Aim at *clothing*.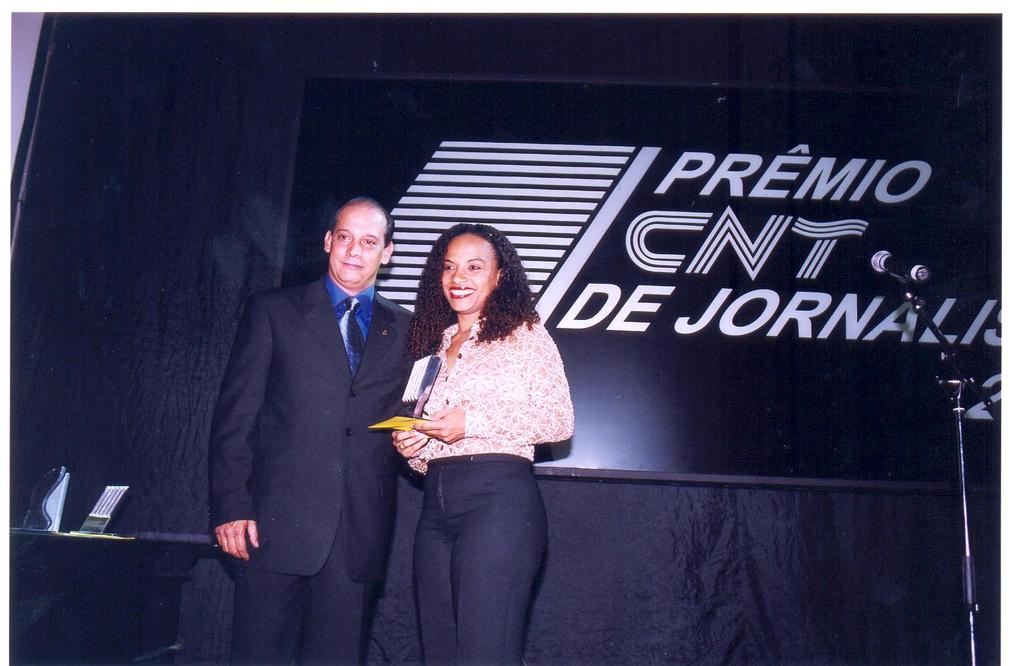
Aimed at region(208, 275, 424, 665).
